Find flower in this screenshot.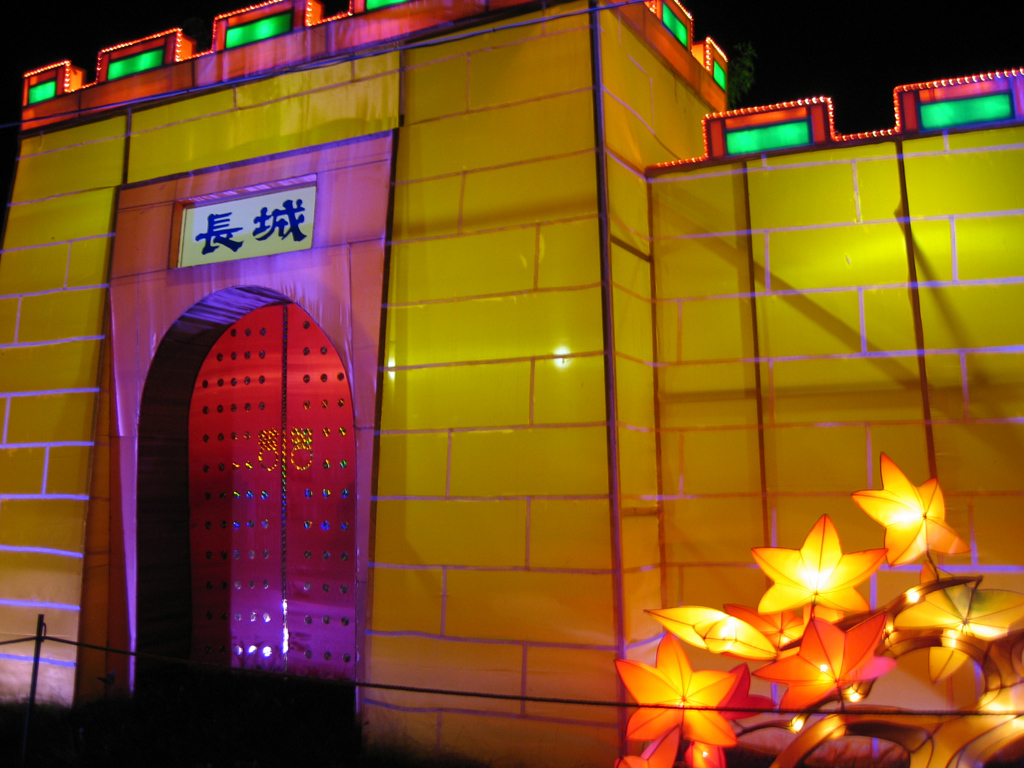
The bounding box for flower is x1=752 y1=519 x2=889 y2=628.
